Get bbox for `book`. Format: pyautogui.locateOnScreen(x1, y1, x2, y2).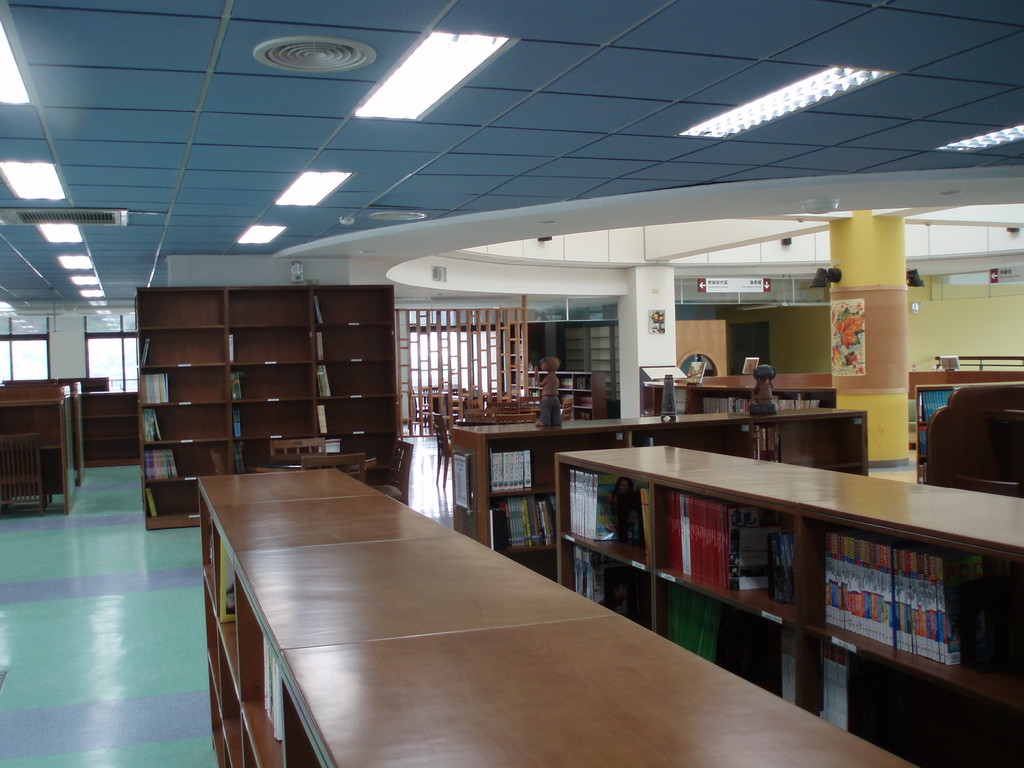
pyautogui.locateOnScreen(742, 356, 759, 375).
